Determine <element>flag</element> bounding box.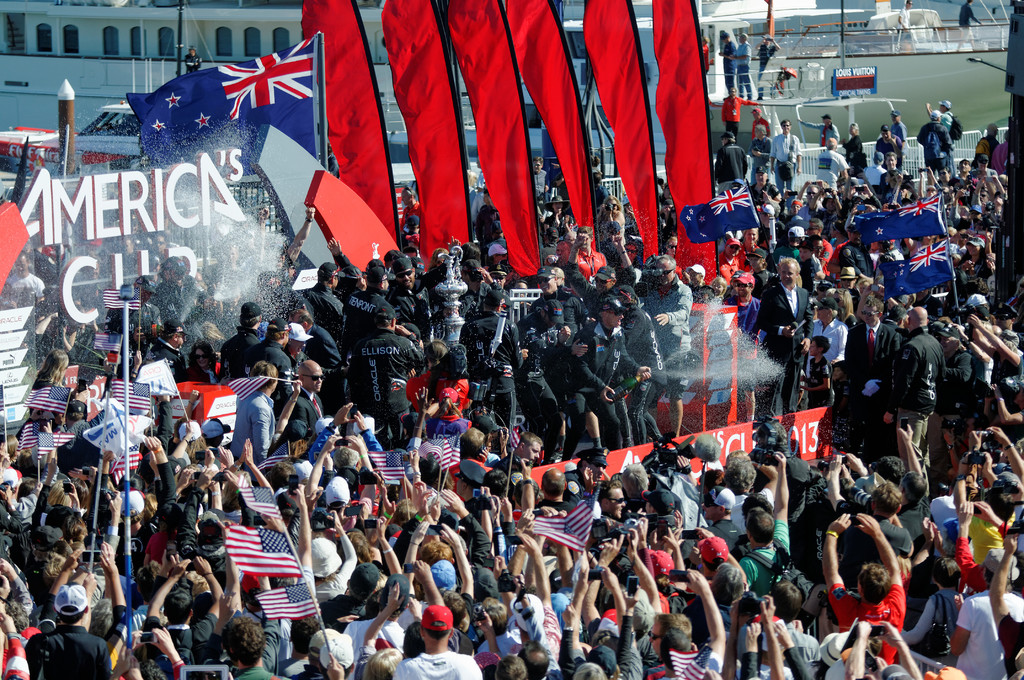
Determined: pyautogui.locateOnScreen(441, 0, 543, 289).
